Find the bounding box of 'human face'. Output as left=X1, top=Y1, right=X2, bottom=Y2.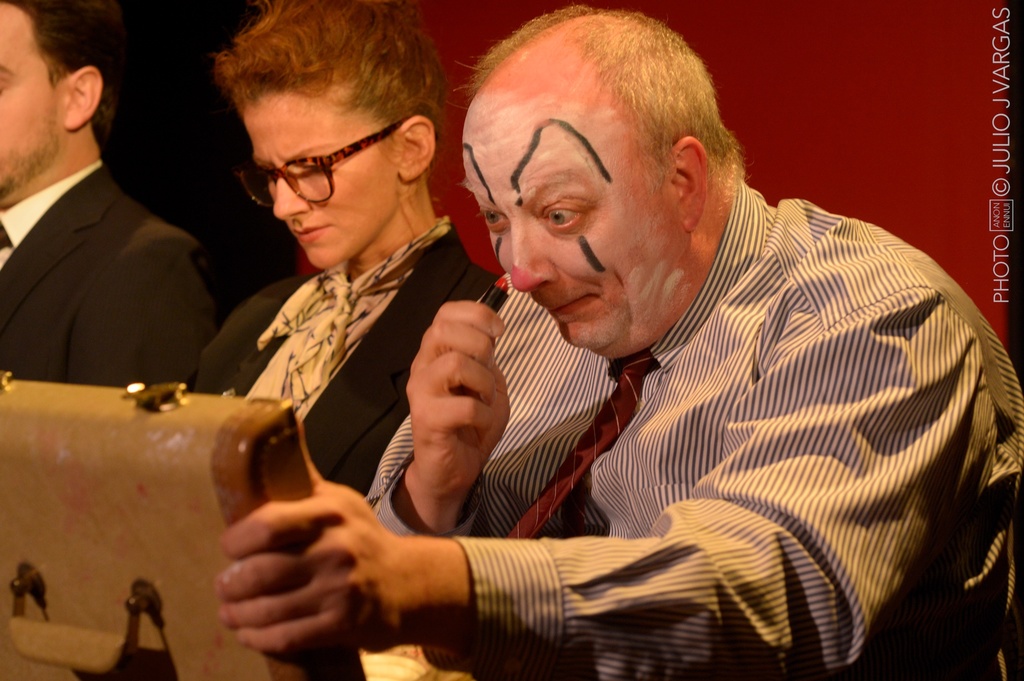
left=253, top=108, right=399, bottom=268.
